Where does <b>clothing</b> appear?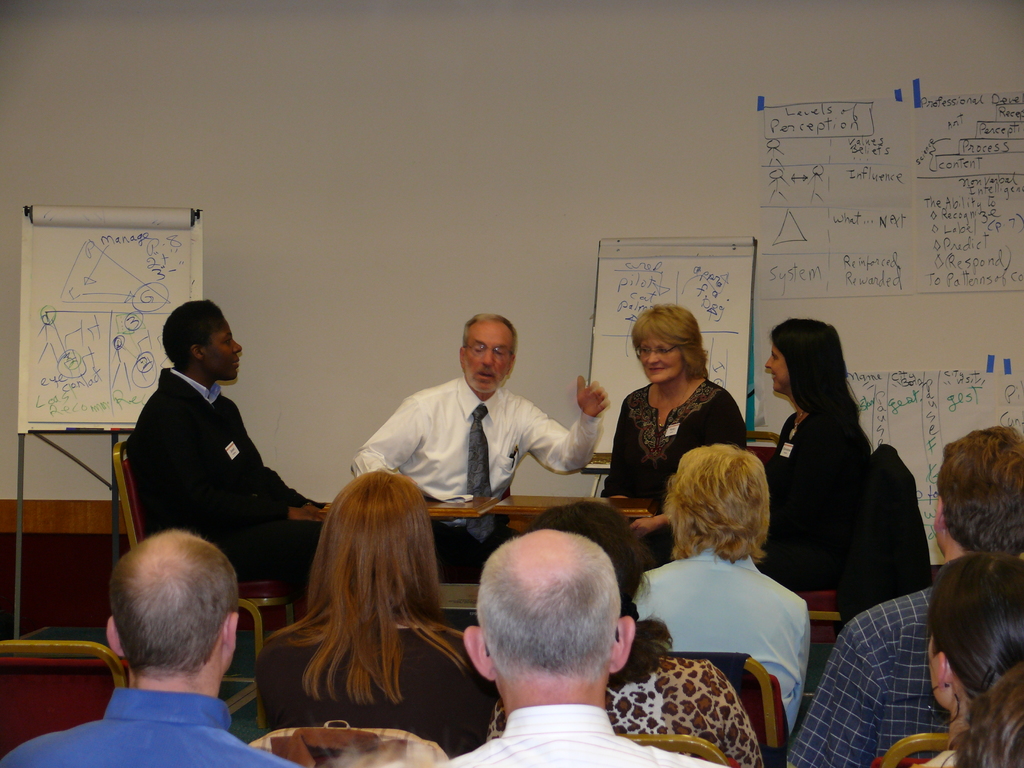
Appears at x1=744, y1=409, x2=874, y2=570.
